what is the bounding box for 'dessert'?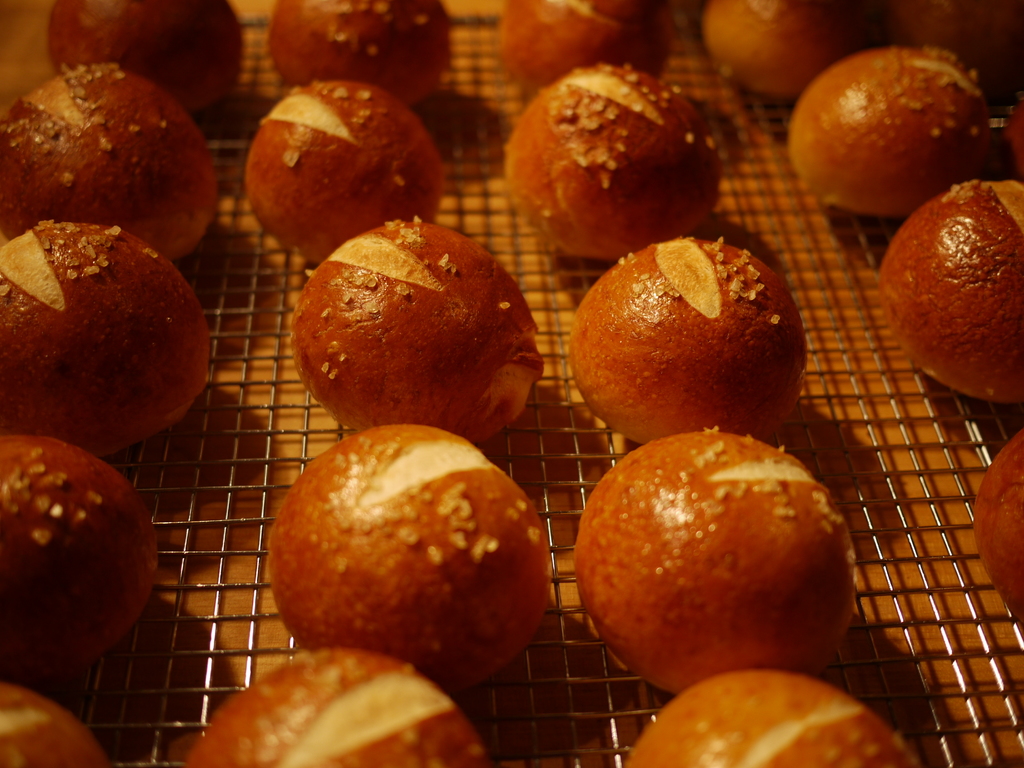
detection(4, 65, 227, 252).
